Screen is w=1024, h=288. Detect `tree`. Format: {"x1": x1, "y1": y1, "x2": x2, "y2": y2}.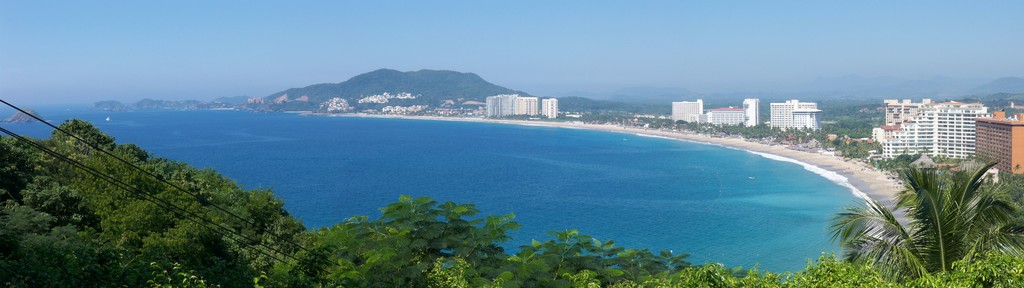
{"x1": 0, "y1": 119, "x2": 300, "y2": 287}.
